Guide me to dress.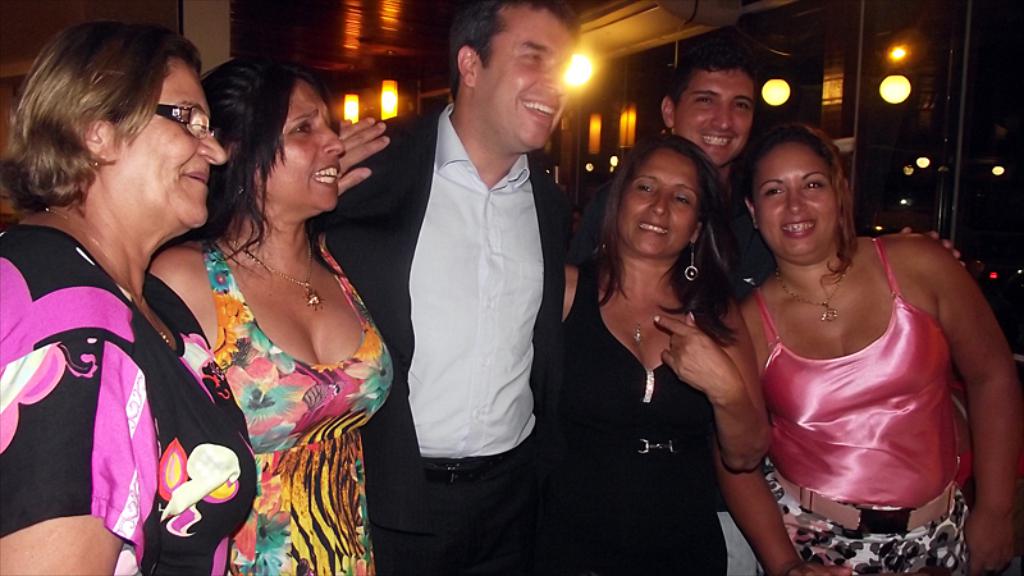
Guidance: <box>202,243,402,575</box>.
